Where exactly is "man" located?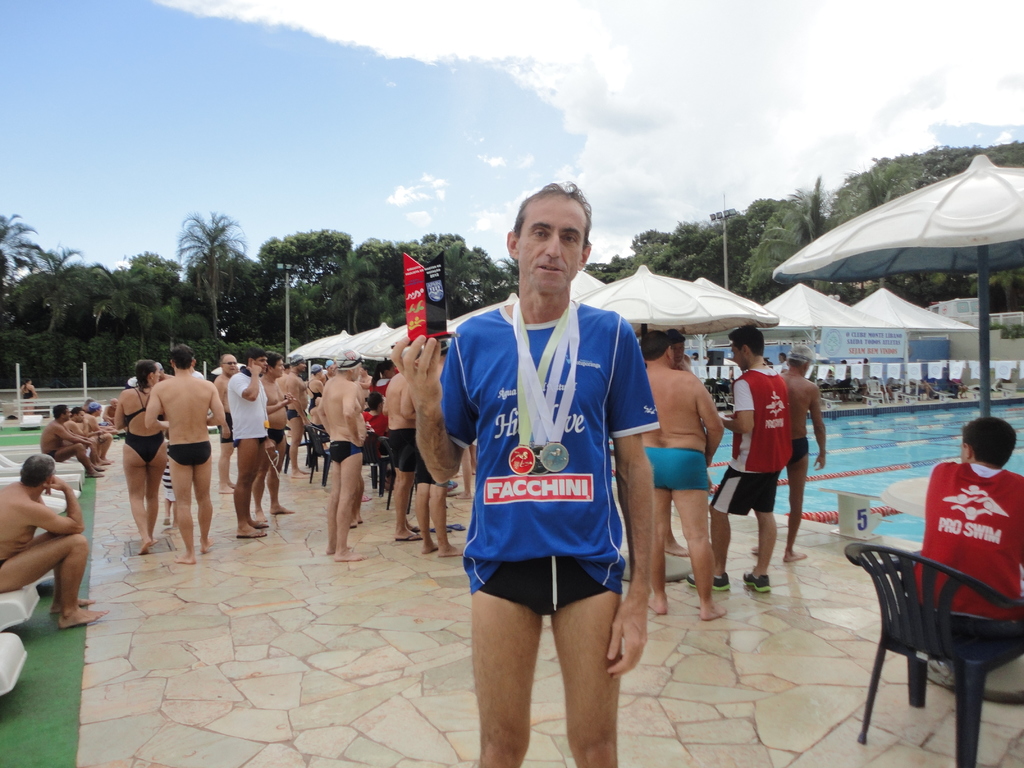
Its bounding box is select_region(77, 397, 98, 410).
